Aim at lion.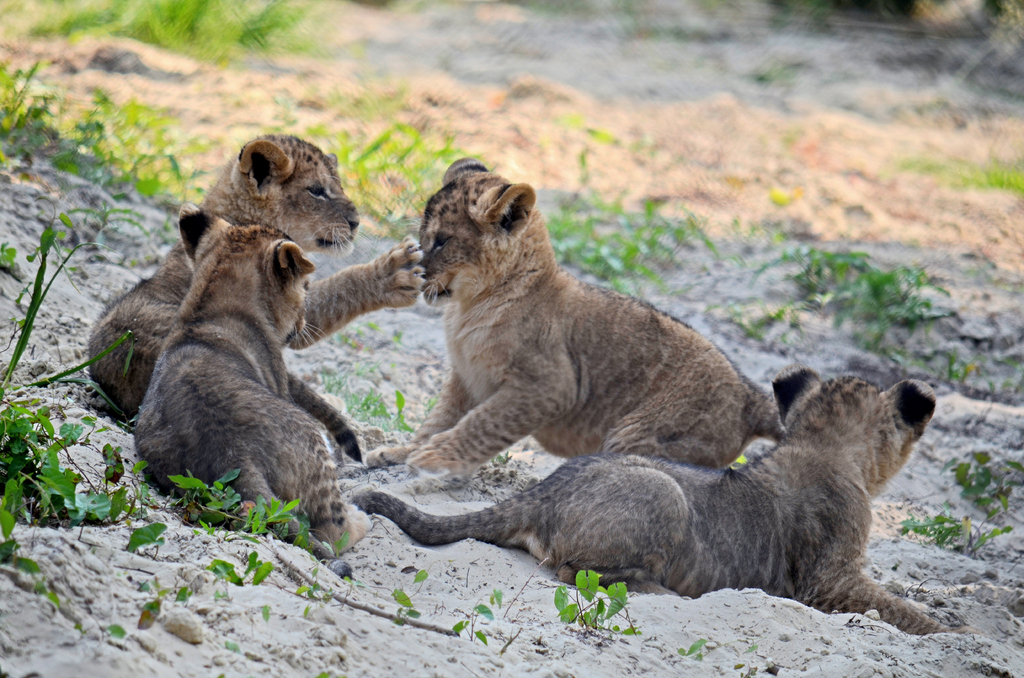
Aimed at 375,157,787,470.
